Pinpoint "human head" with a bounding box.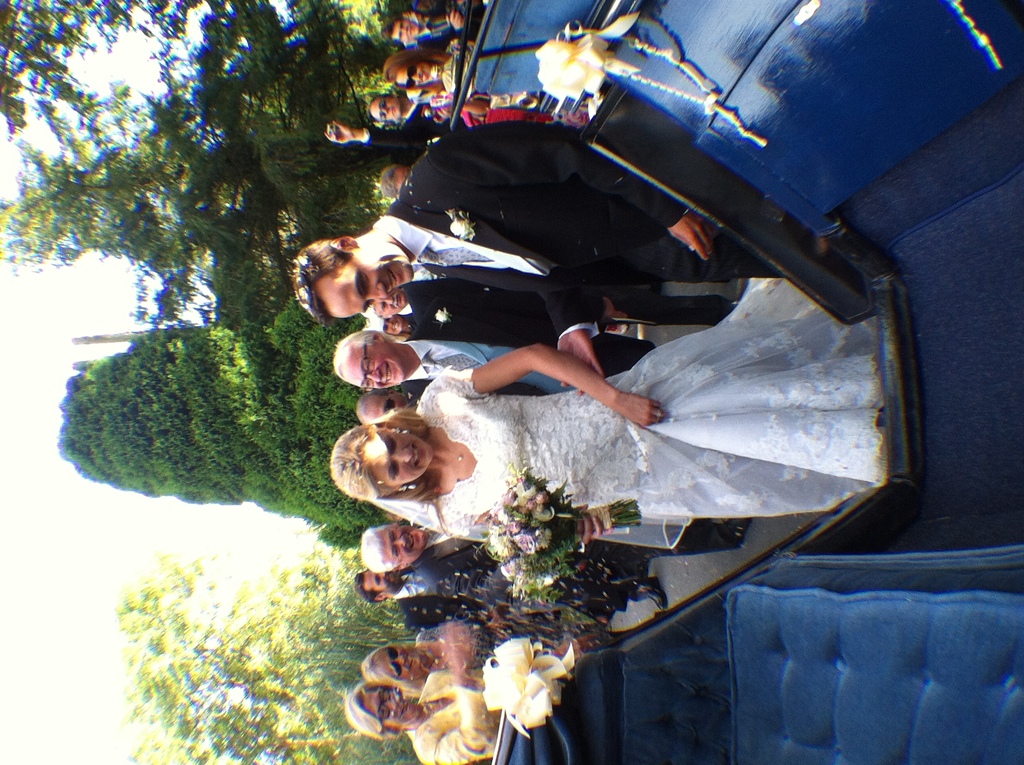
<box>353,570,401,603</box>.
